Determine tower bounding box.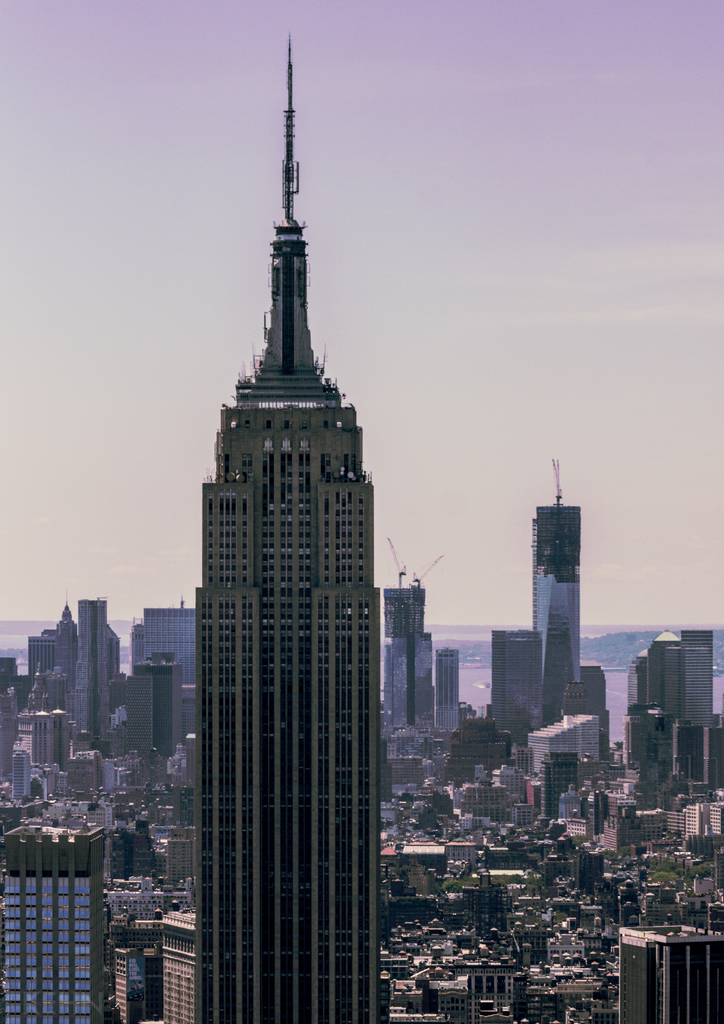
Determined: bbox=(391, 593, 426, 757).
